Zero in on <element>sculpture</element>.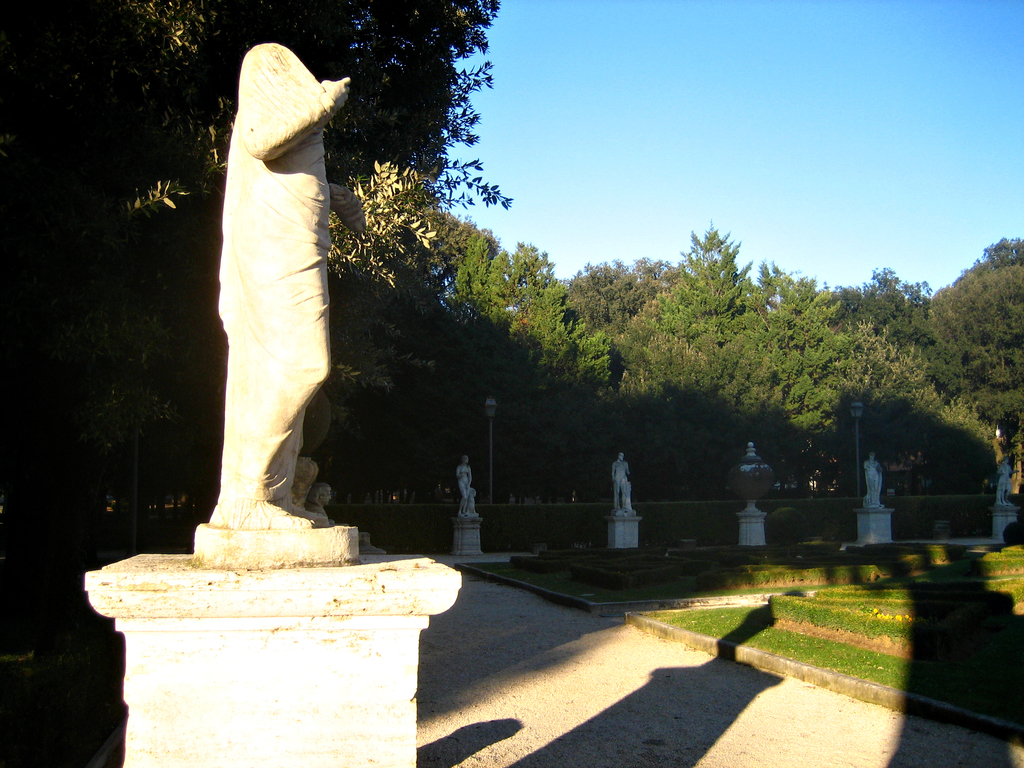
Zeroed in: BBox(860, 449, 885, 506).
